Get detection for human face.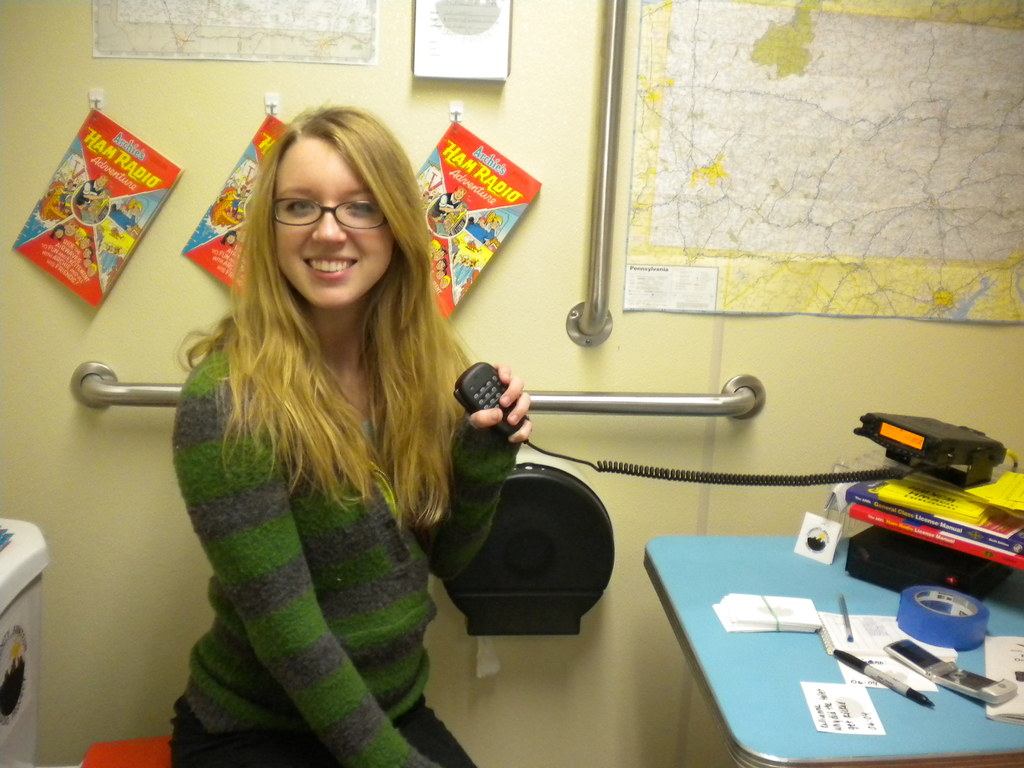
Detection: rect(438, 279, 447, 287).
